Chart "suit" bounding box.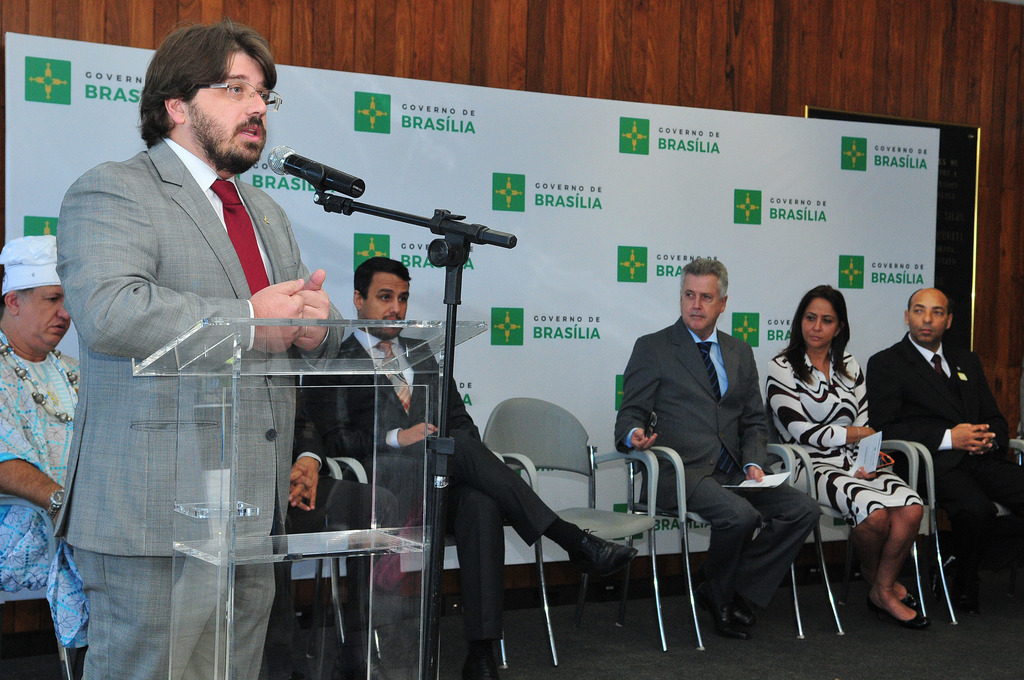
Charted: bbox(877, 287, 1004, 530).
